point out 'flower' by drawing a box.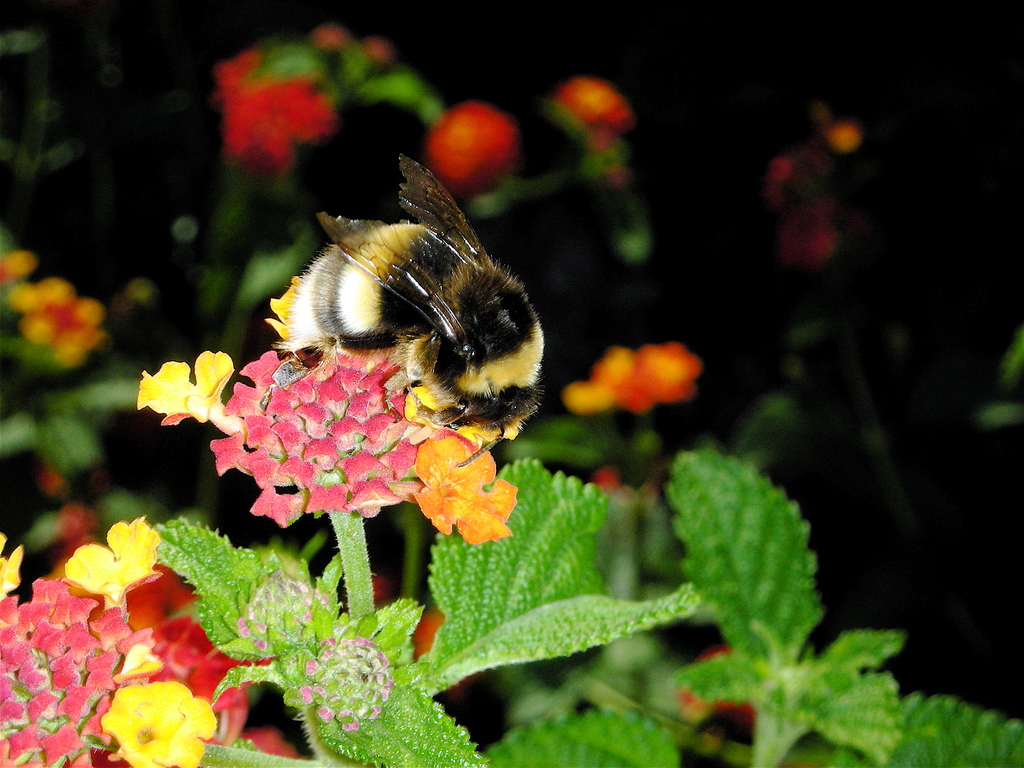
x1=407 y1=423 x2=522 y2=533.
